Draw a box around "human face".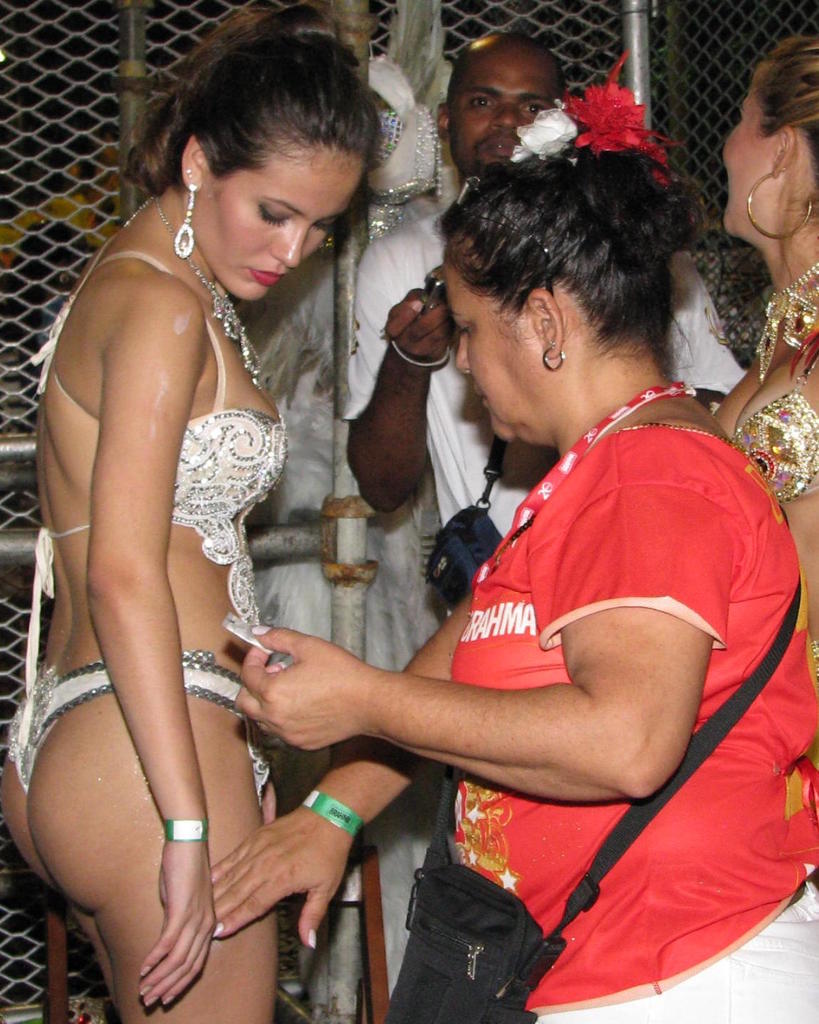
[197, 159, 362, 303].
